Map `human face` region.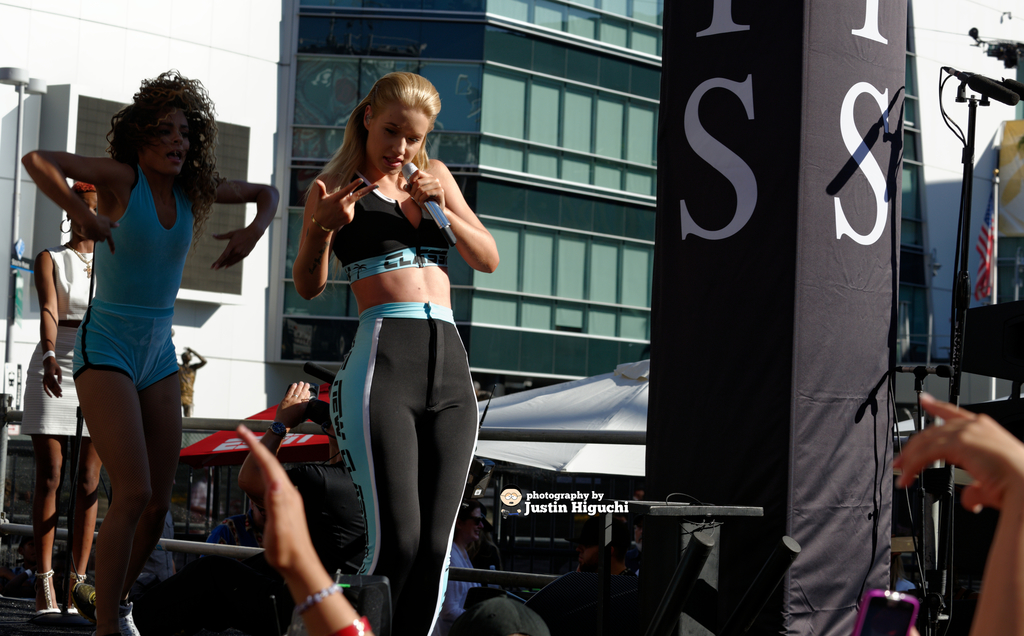
Mapped to left=369, top=108, right=429, bottom=175.
